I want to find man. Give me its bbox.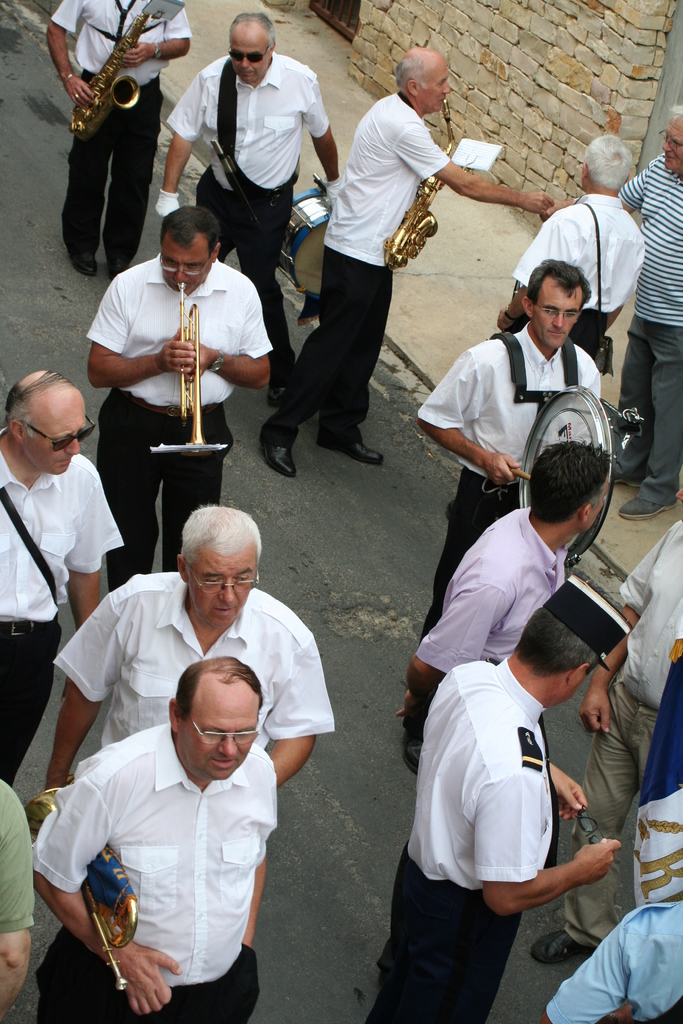
l=402, t=258, r=602, b=776.
